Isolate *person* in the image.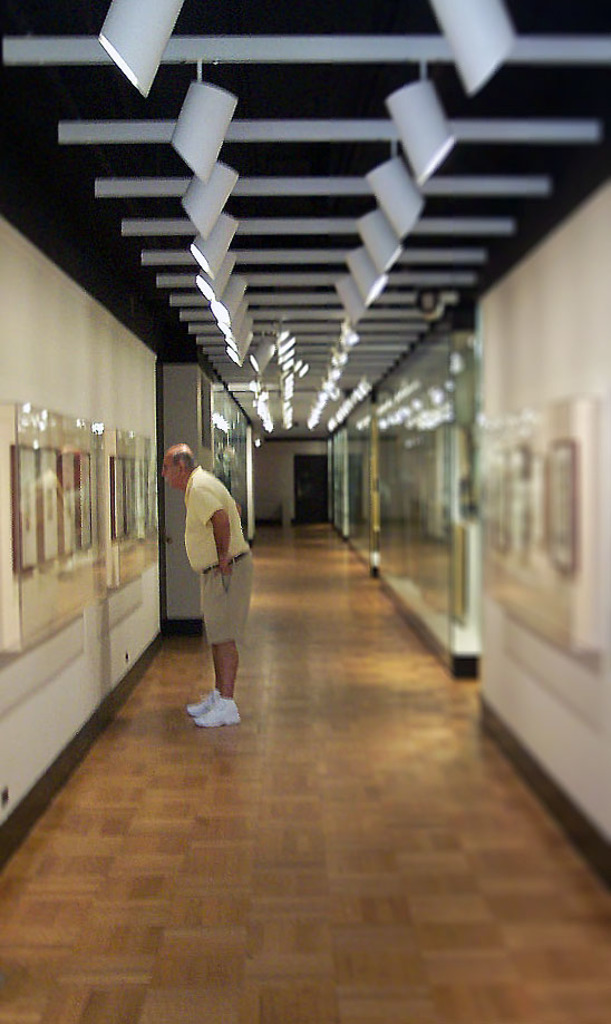
Isolated region: [x1=168, y1=429, x2=255, y2=740].
